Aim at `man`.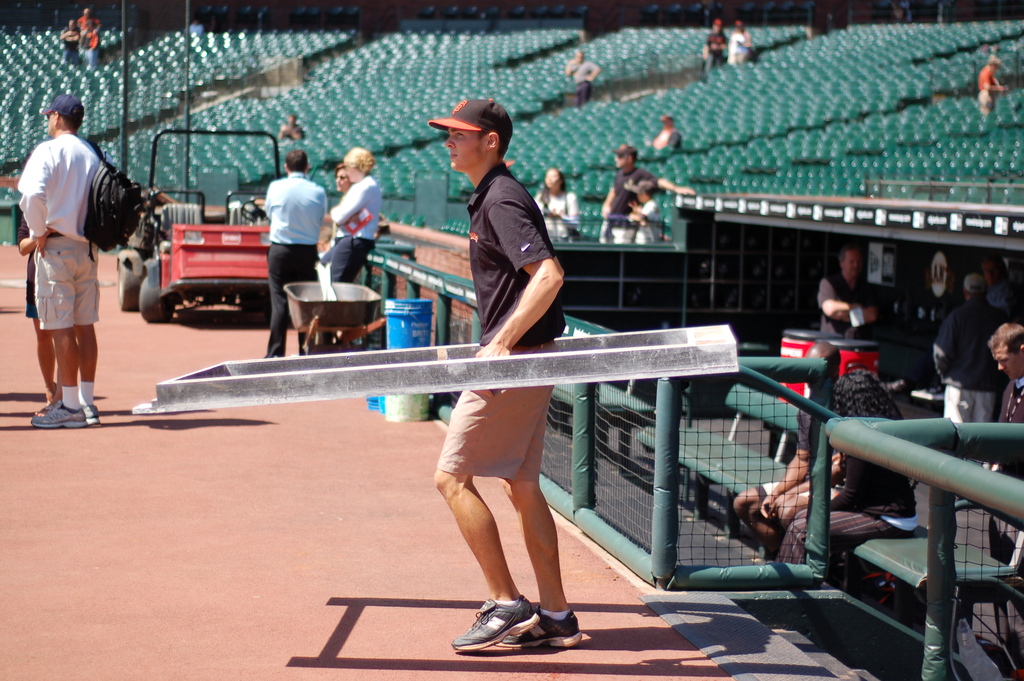
Aimed at (left=16, top=89, right=120, bottom=423).
